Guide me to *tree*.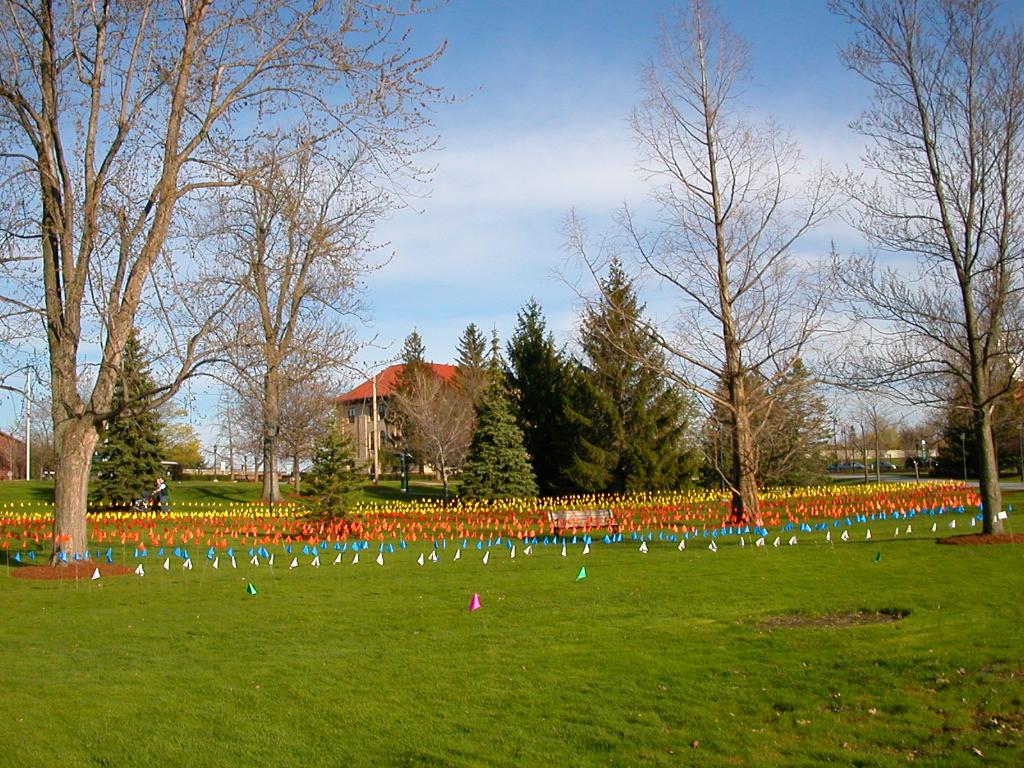
Guidance: 563,257,698,495.
